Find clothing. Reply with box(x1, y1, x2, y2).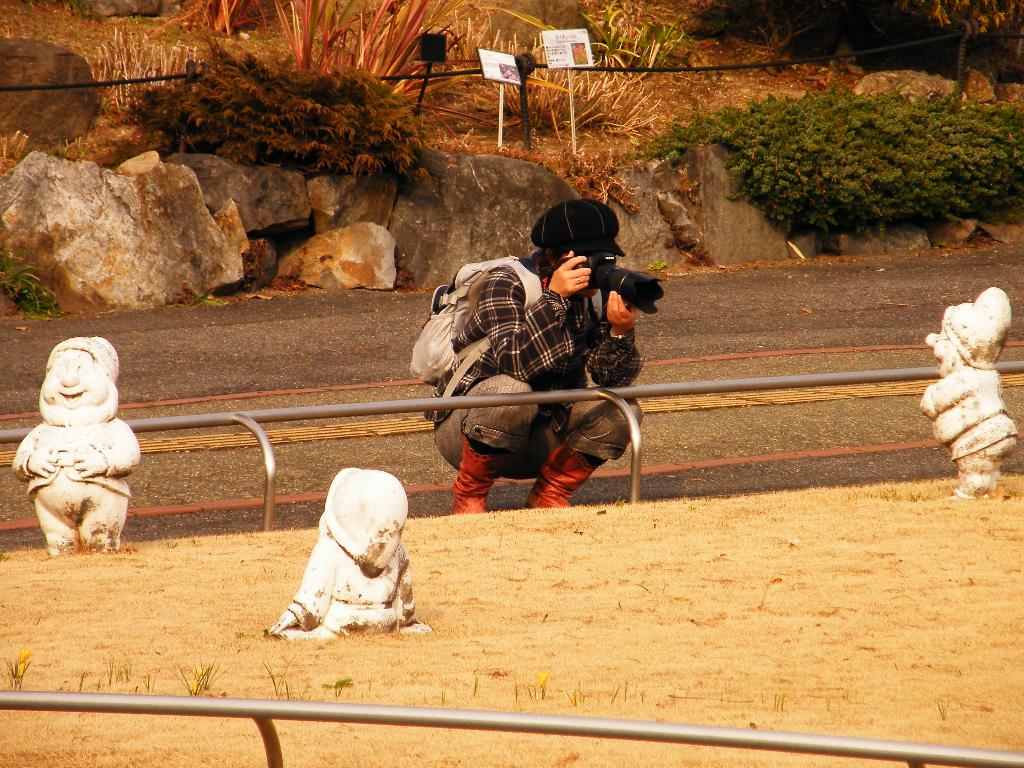
box(429, 259, 638, 507).
